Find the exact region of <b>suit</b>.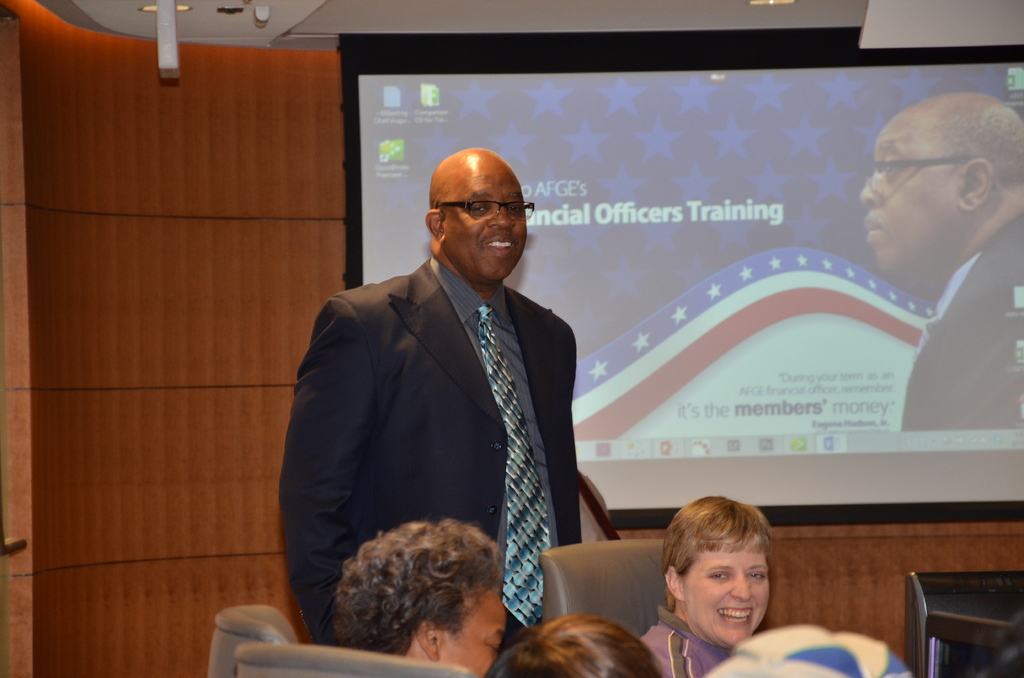
Exact region: 282, 181, 602, 640.
